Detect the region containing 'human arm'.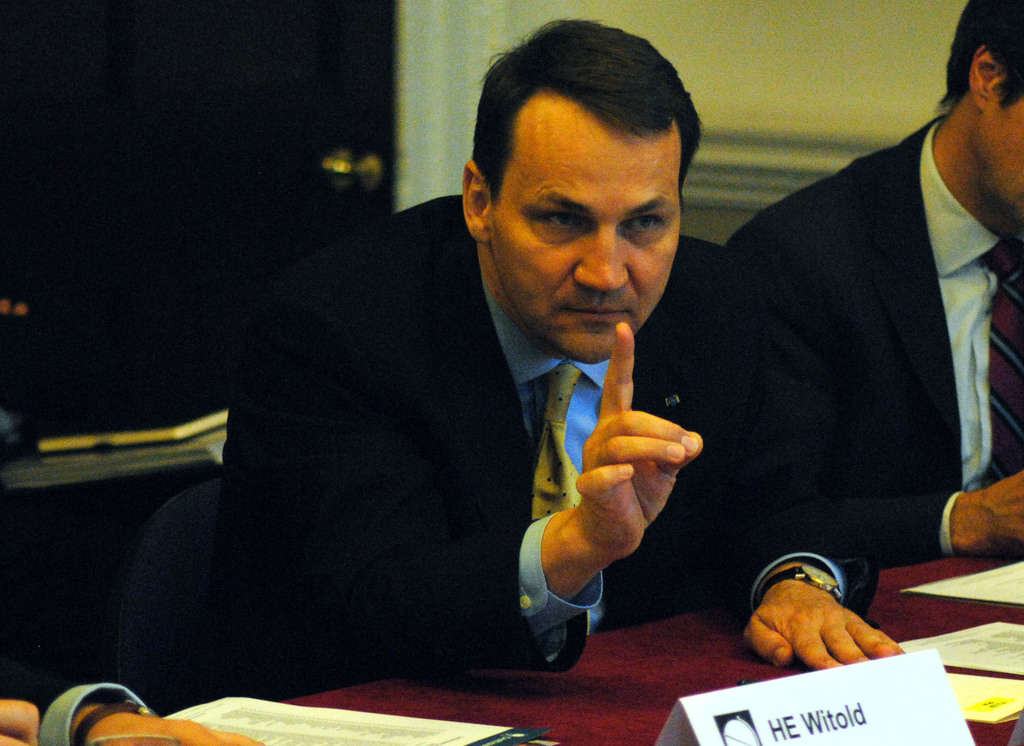
Rect(0, 699, 263, 745).
